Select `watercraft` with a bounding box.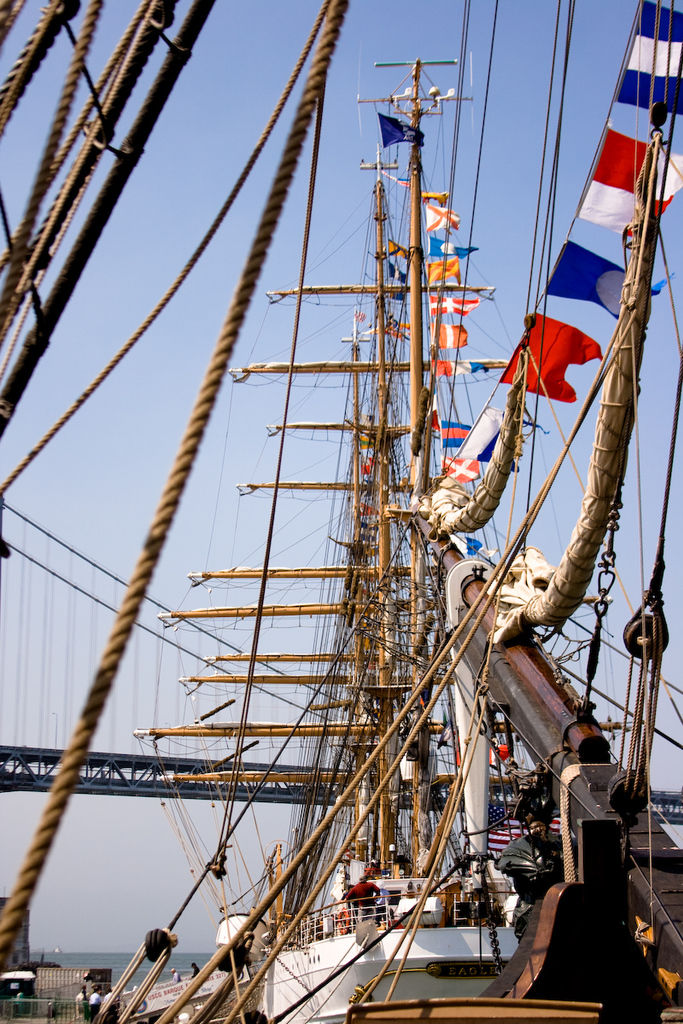
[x1=0, y1=3, x2=682, y2=1023].
